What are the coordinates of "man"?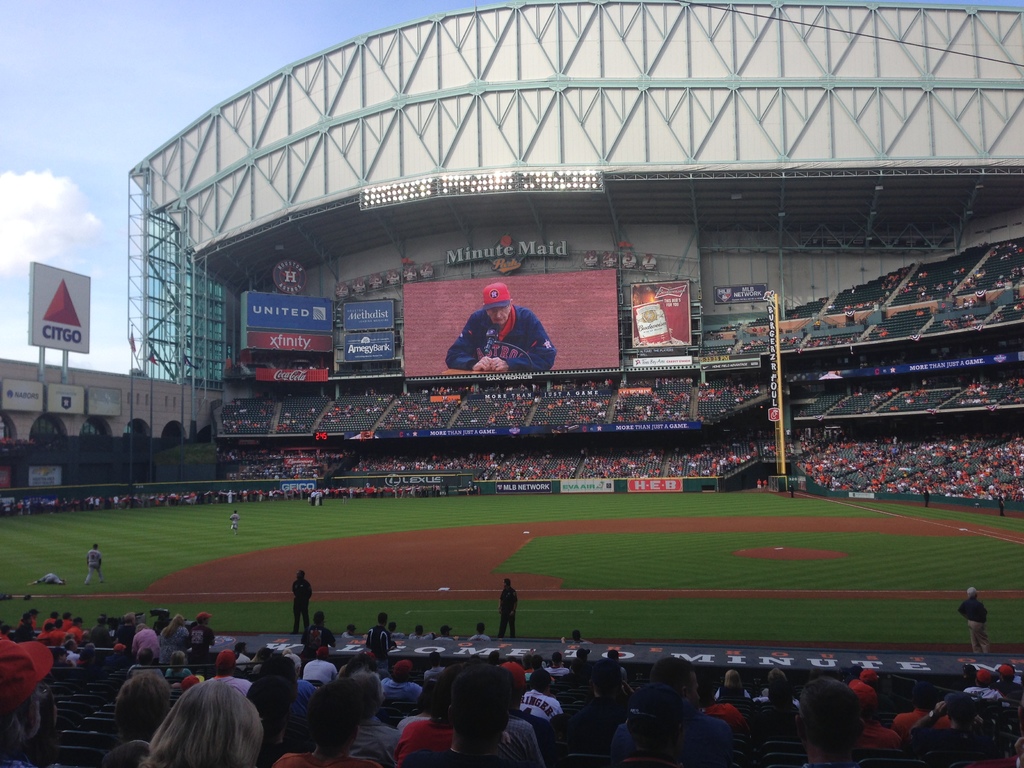
<bbox>518, 668, 566, 720</bbox>.
